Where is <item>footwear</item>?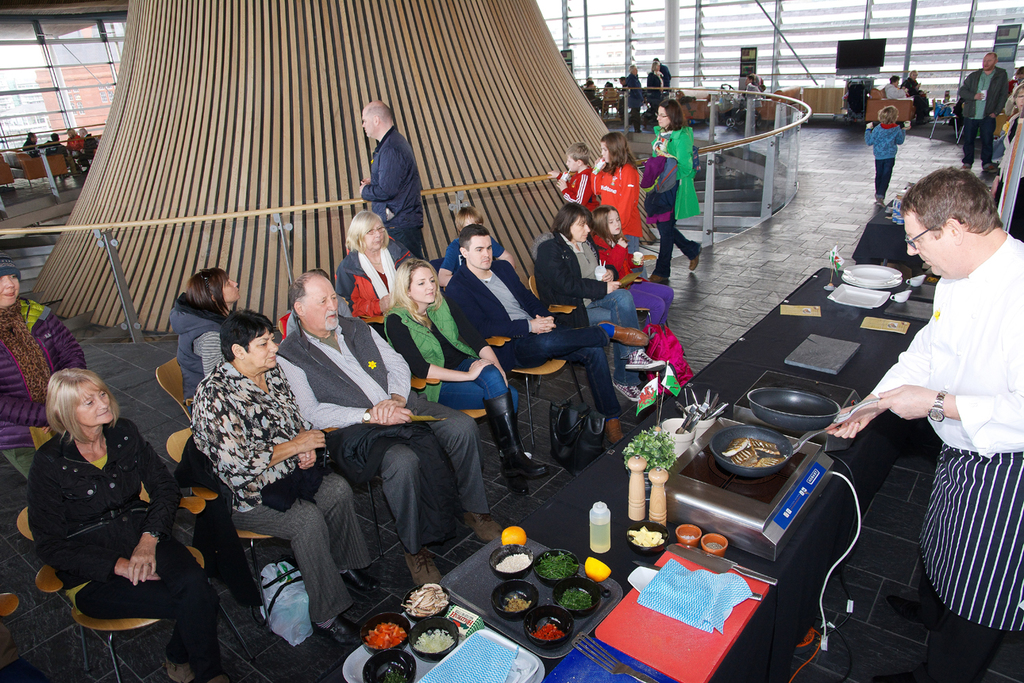
pyautogui.locateOnScreen(296, 611, 364, 650).
